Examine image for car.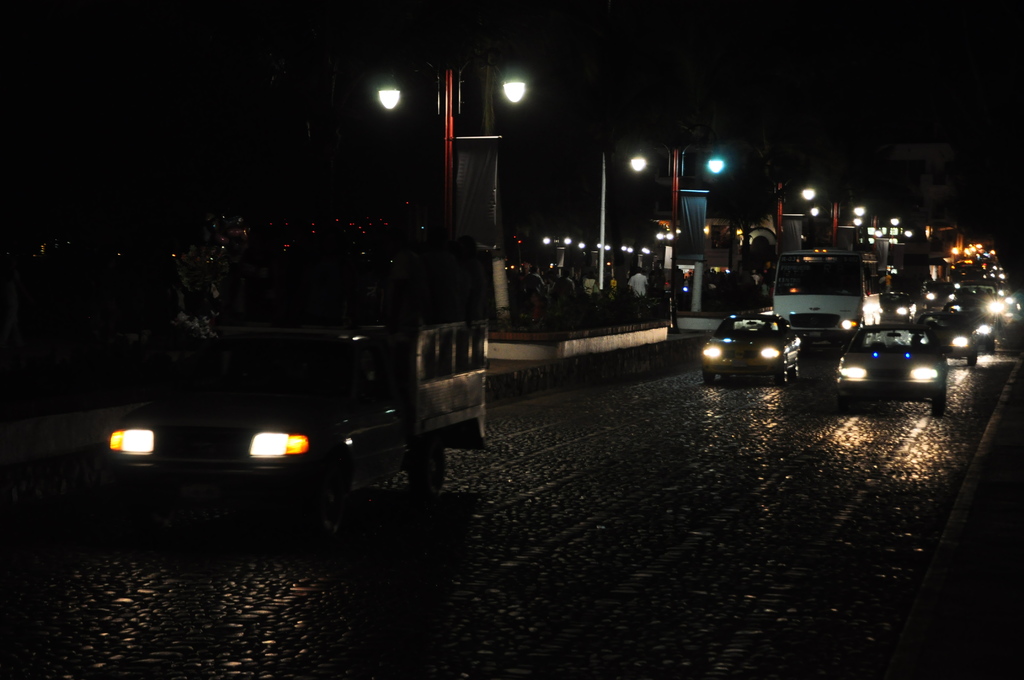
Examination result: Rect(103, 315, 443, 524).
